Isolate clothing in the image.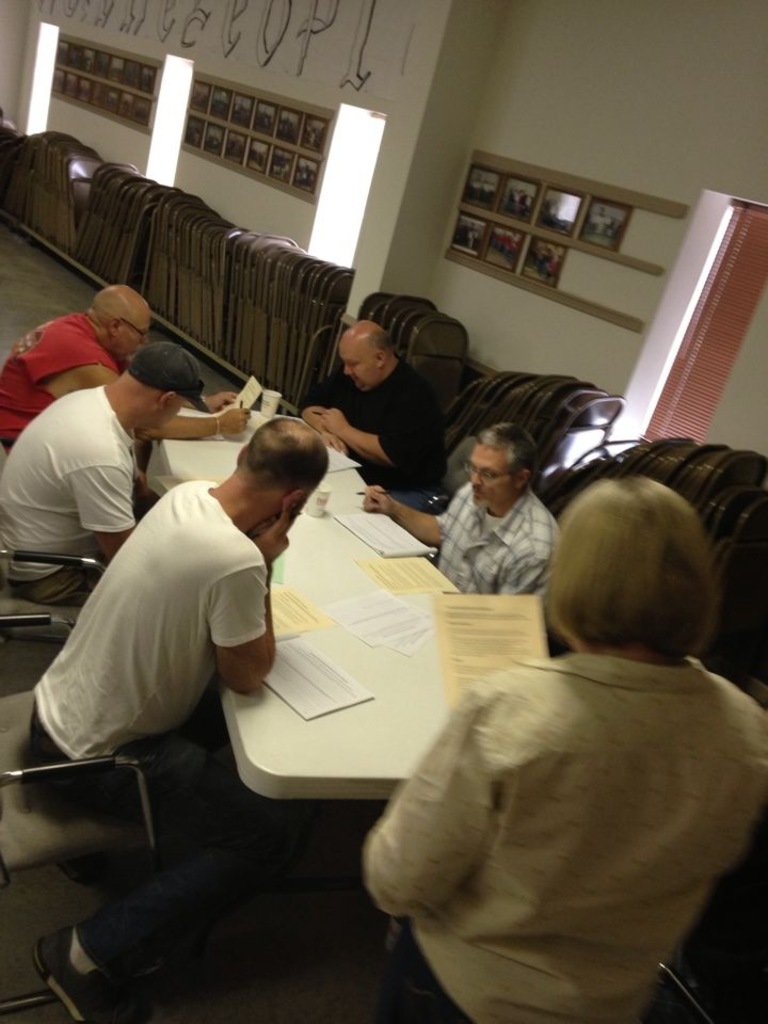
Isolated region: 11:471:277:839.
